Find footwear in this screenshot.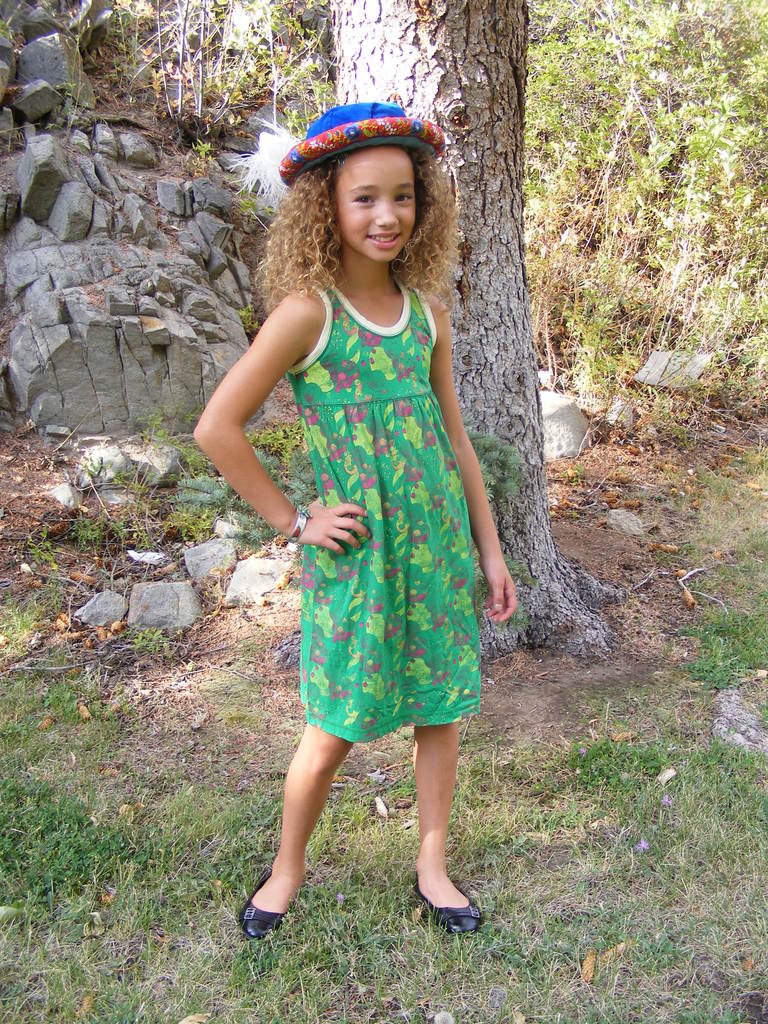
The bounding box for footwear is 245/844/315/941.
